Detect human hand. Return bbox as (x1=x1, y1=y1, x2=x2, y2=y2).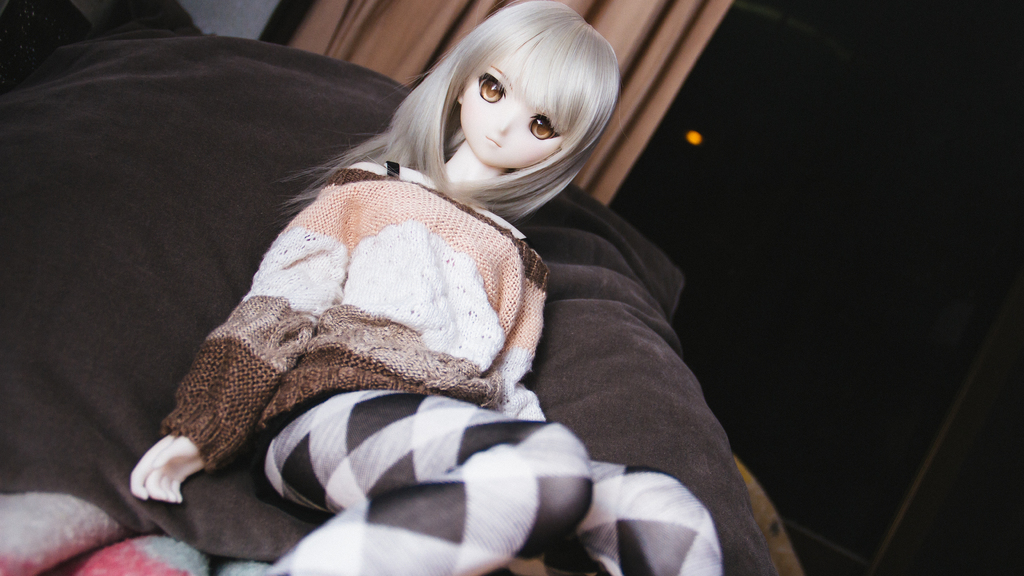
(x1=130, y1=428, x2=186, y2=515).
